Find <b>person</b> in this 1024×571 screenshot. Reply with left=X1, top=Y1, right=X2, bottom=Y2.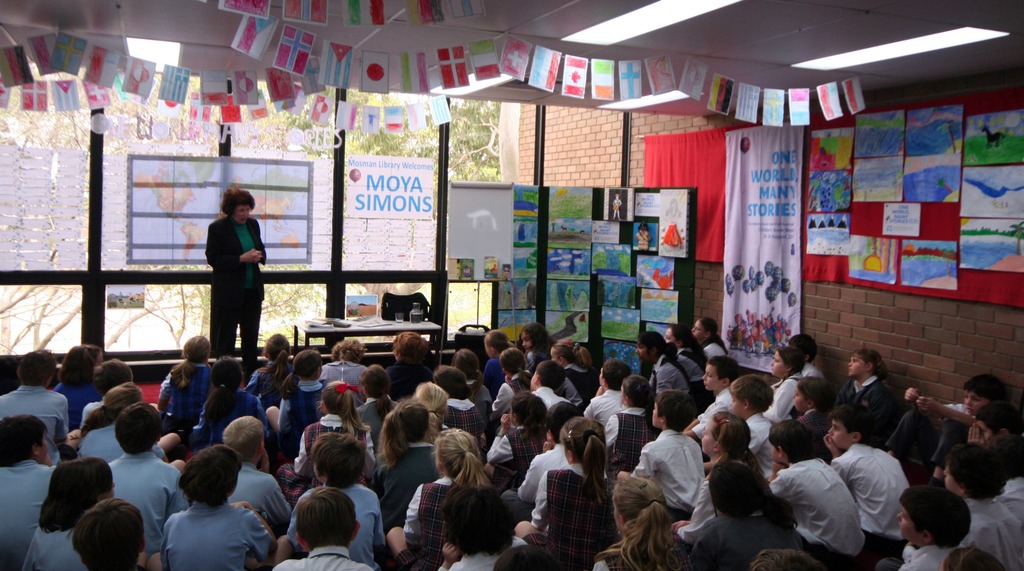
left=660, top=323, right=709, bottom=395.
